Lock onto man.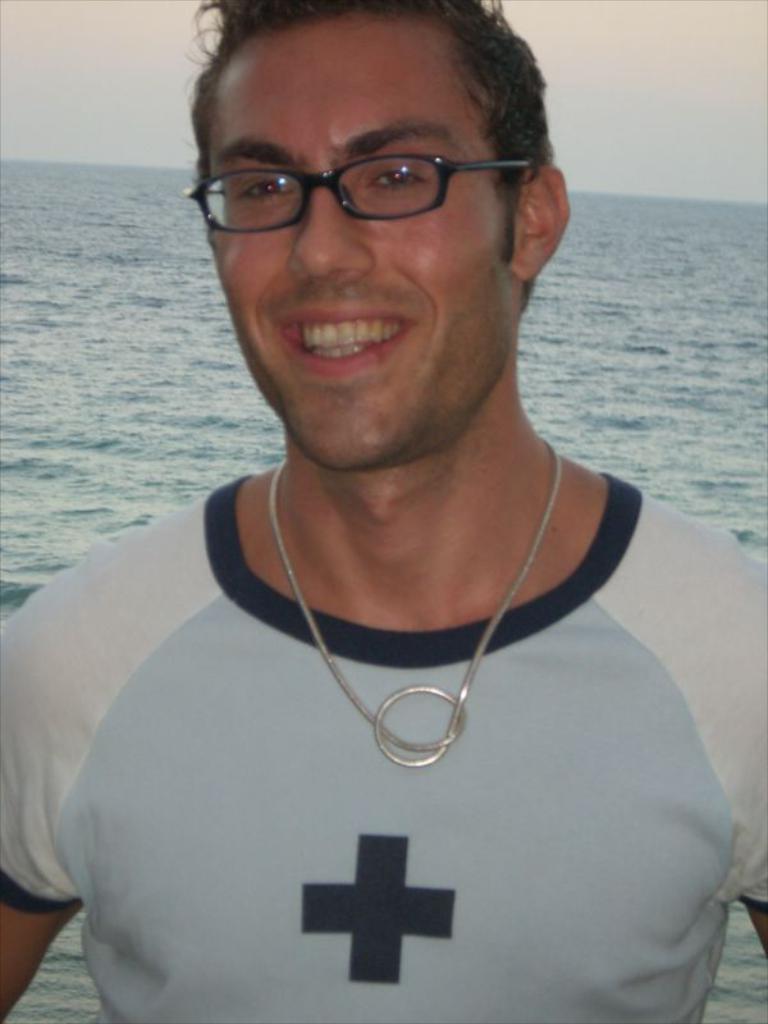
Locked: x1=6, y1=1, x2=767, y2=1009.
